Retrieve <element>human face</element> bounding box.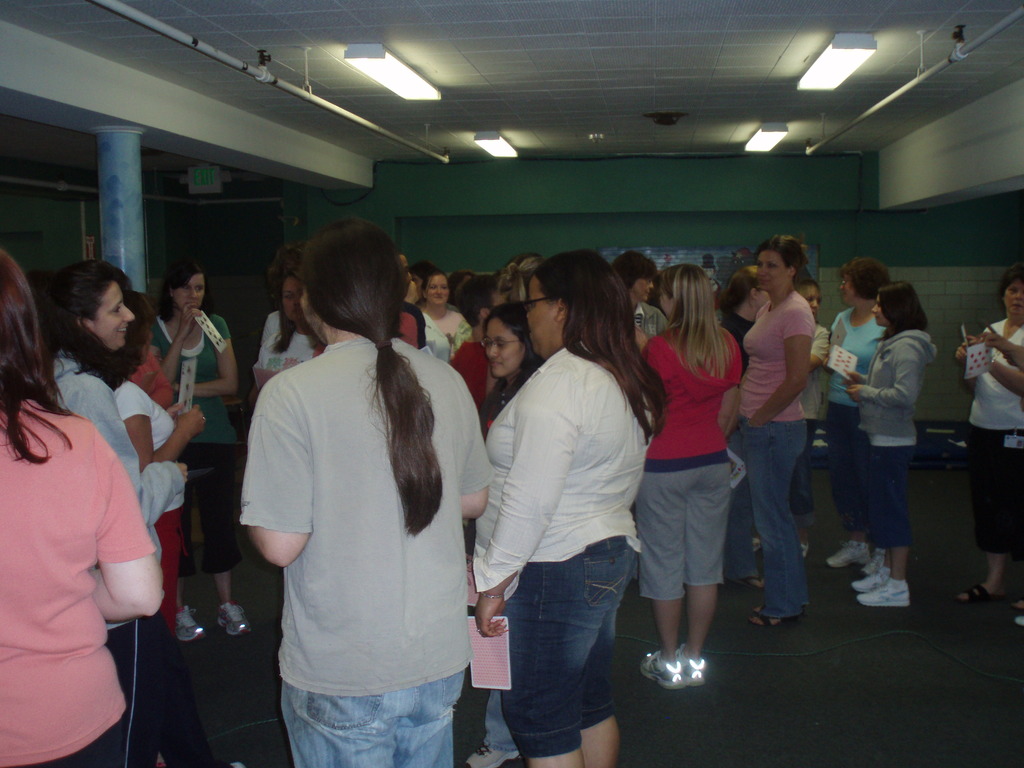
Bounding box: box(483, 320, 521, 378).
